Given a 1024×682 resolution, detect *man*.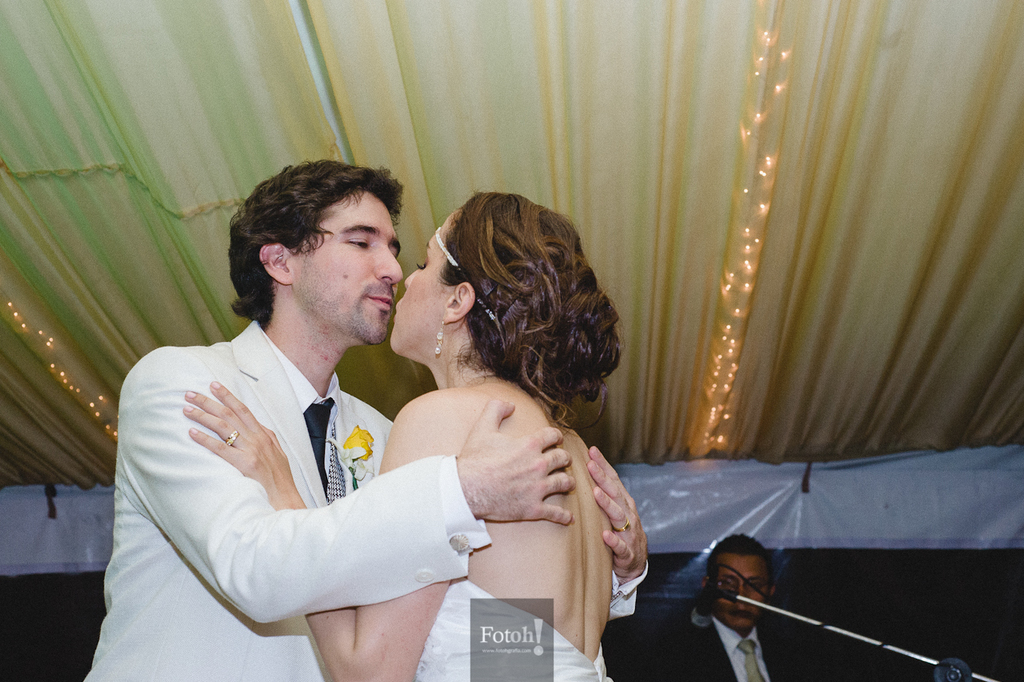
bbox(658, 536, 826, 681).
